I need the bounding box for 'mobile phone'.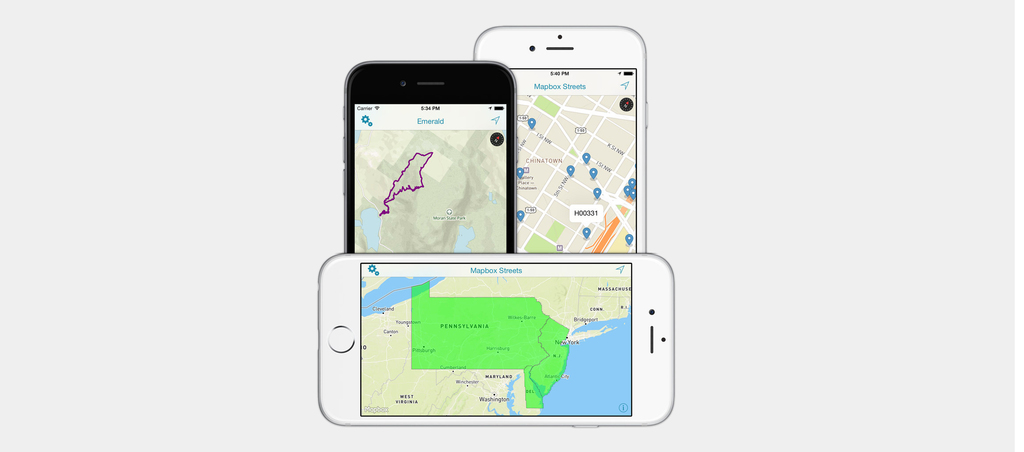
Here it is: 314 248 674 425.
